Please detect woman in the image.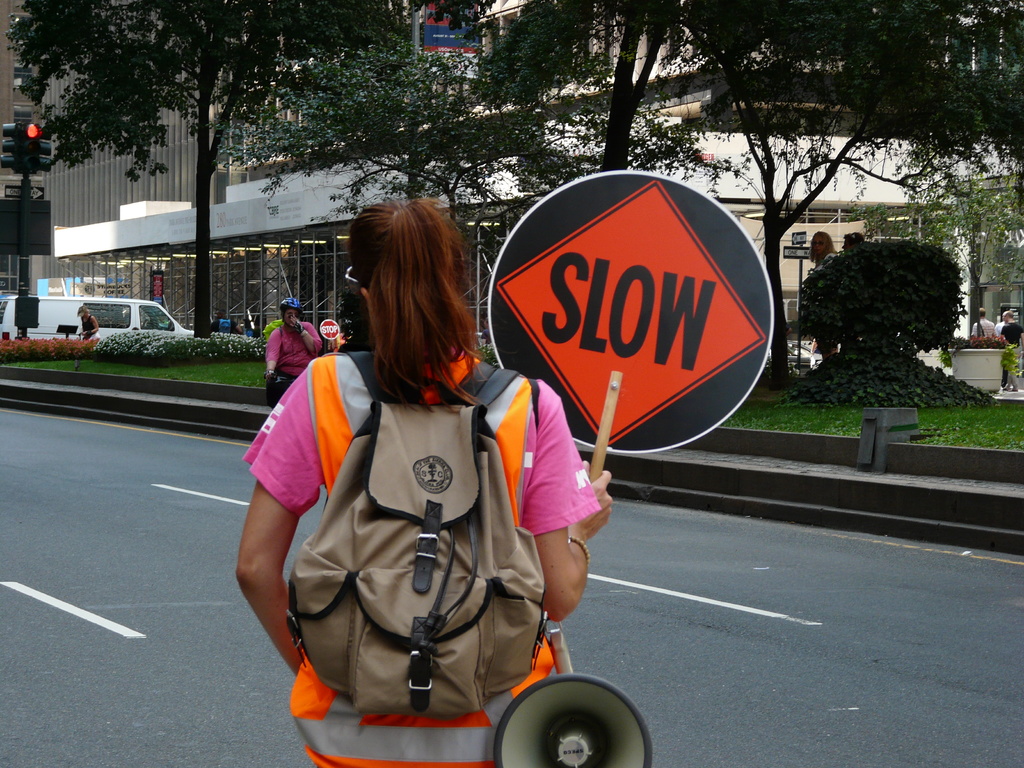
<region>809, 232, 844, 361</region>.
